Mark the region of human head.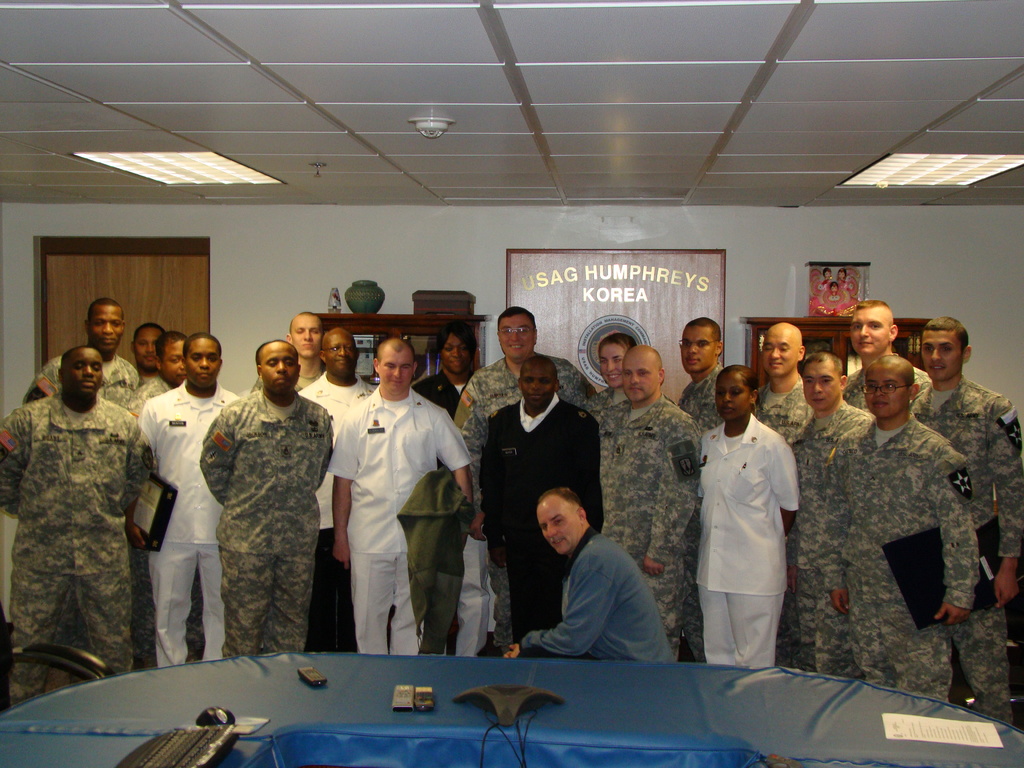
Region: 600, 333, 641, 387.
